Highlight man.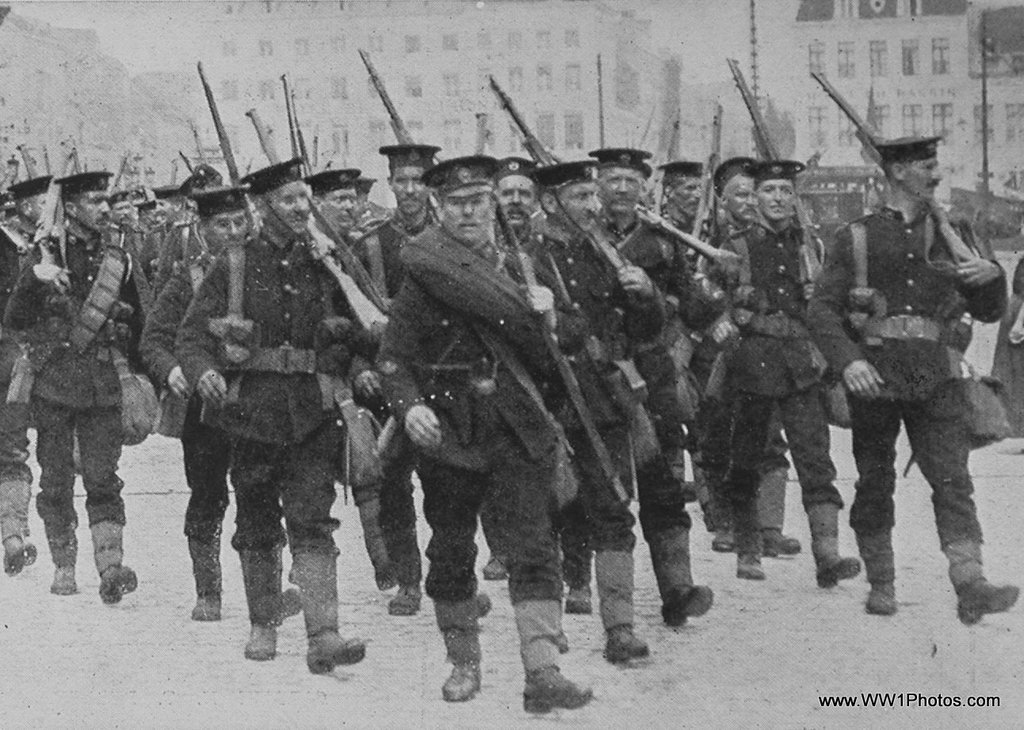
Highlighted region: 823,147,1002,638.
